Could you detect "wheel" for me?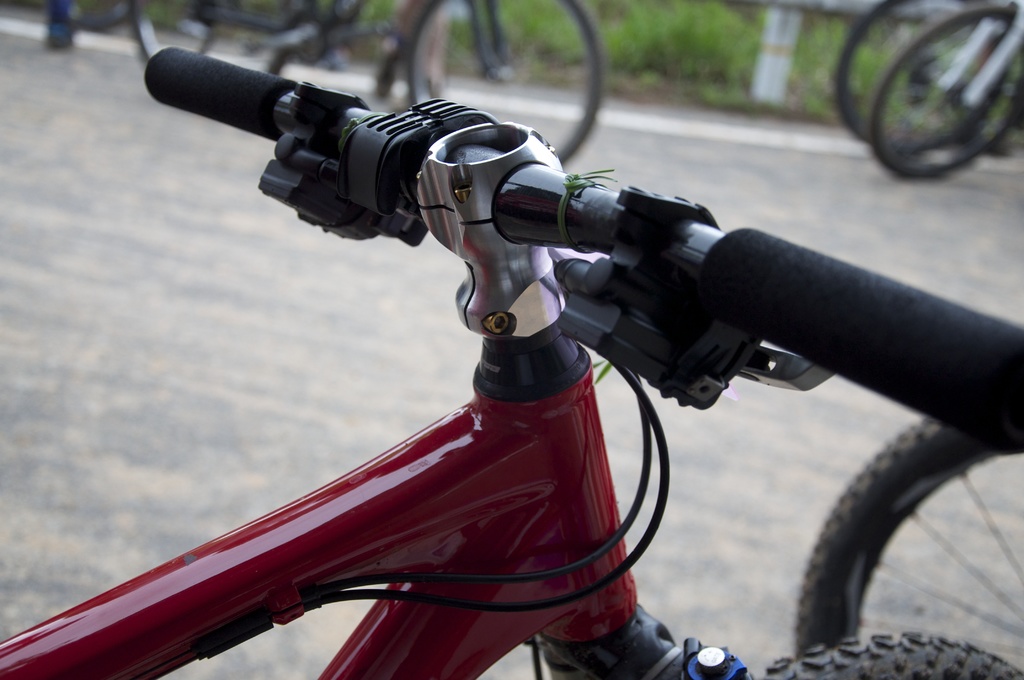
Detection result: <bbox>799, 432, 995, 648</bbox>.
